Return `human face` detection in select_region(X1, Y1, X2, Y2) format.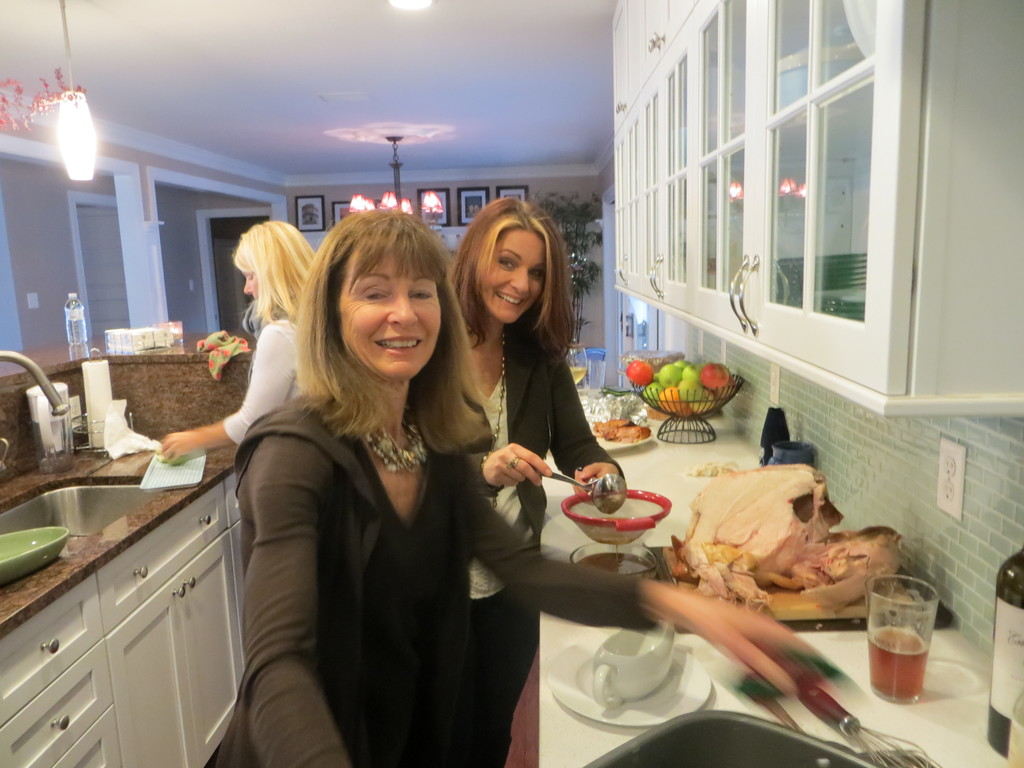
select_region(340, 243, 440, 380).
